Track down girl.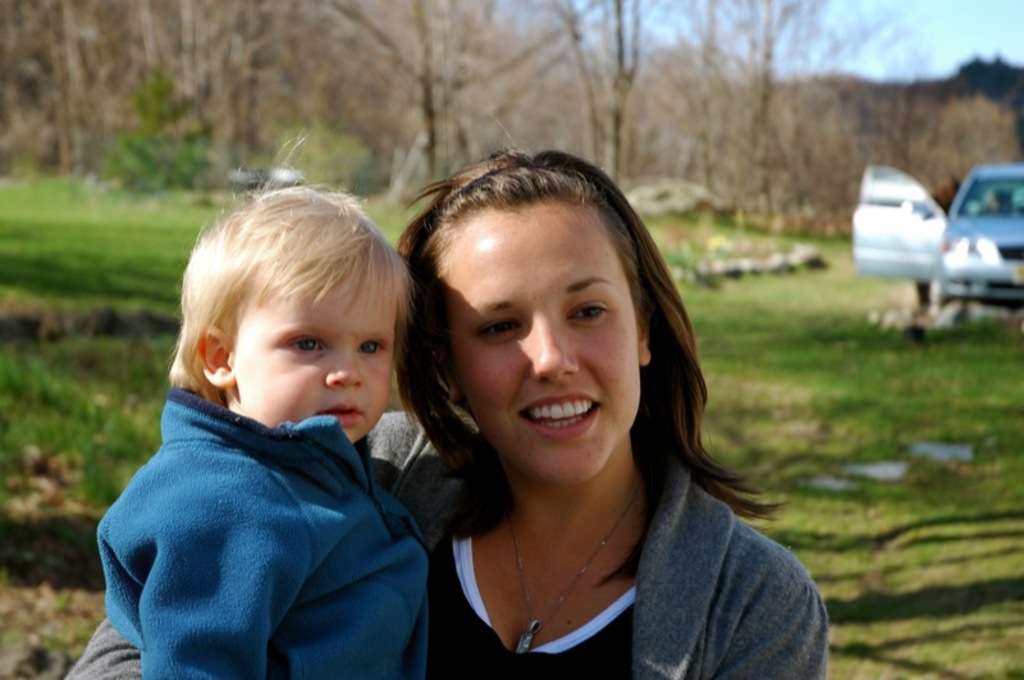
Tracked to bbox=[69, 146, 833, 677].
